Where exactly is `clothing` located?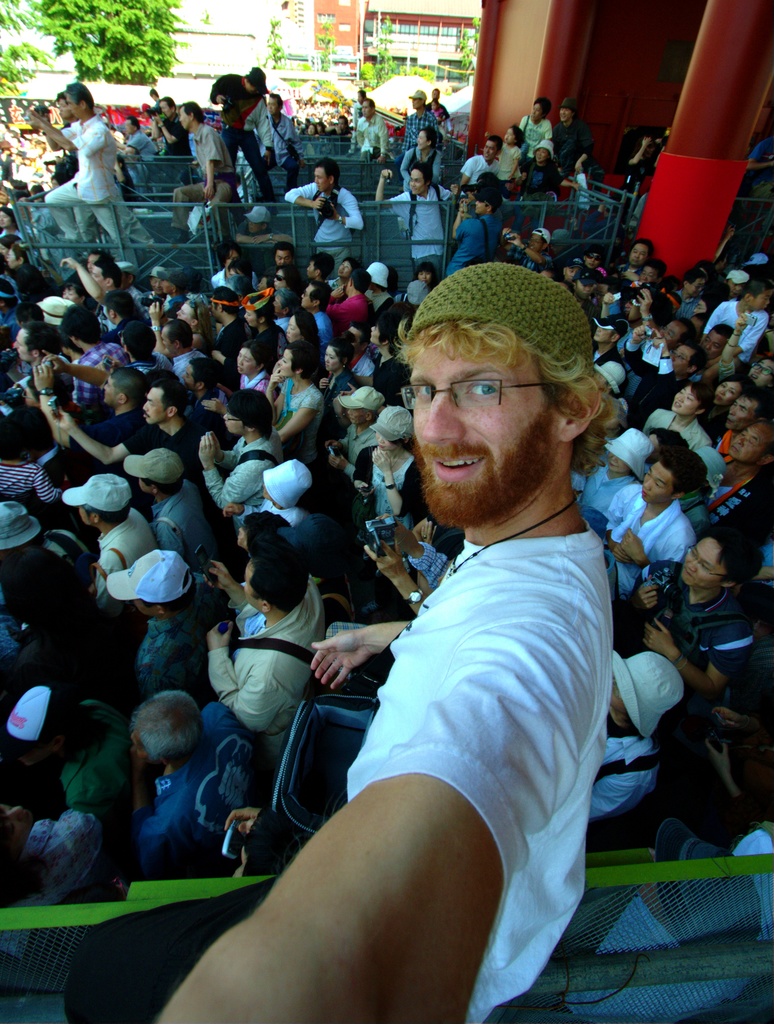
Its bounding box is 60,525,613,1023.
